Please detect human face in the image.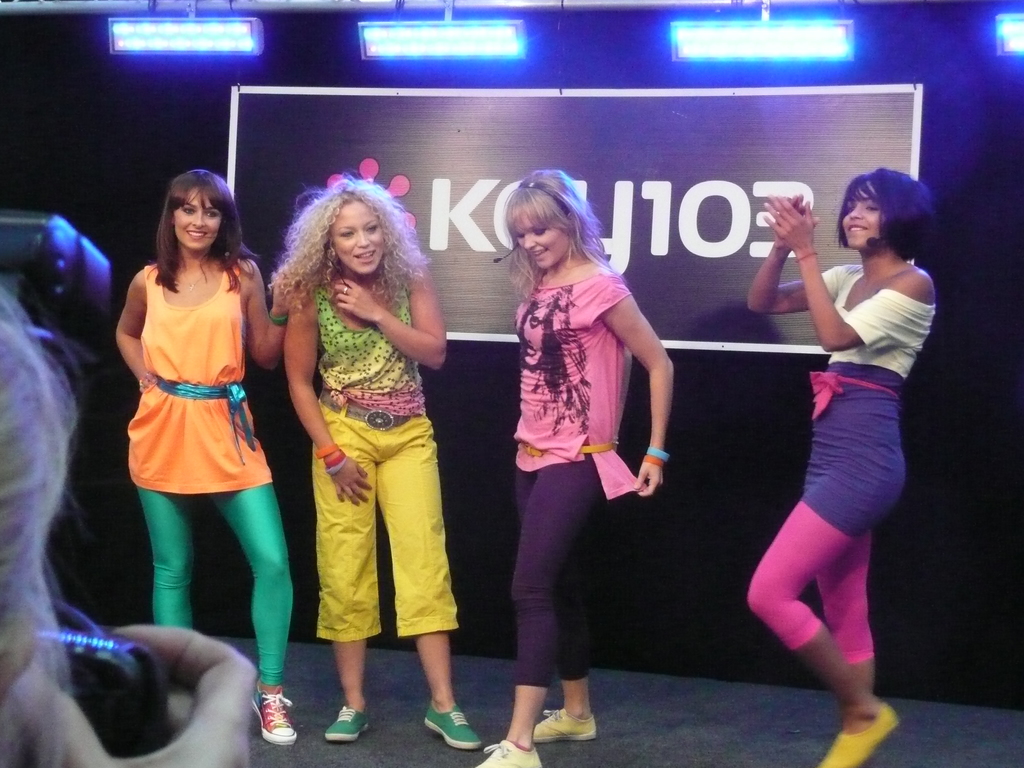
{"x1": 842, "y1": 189, "x2": 883, "y2": 250}.
